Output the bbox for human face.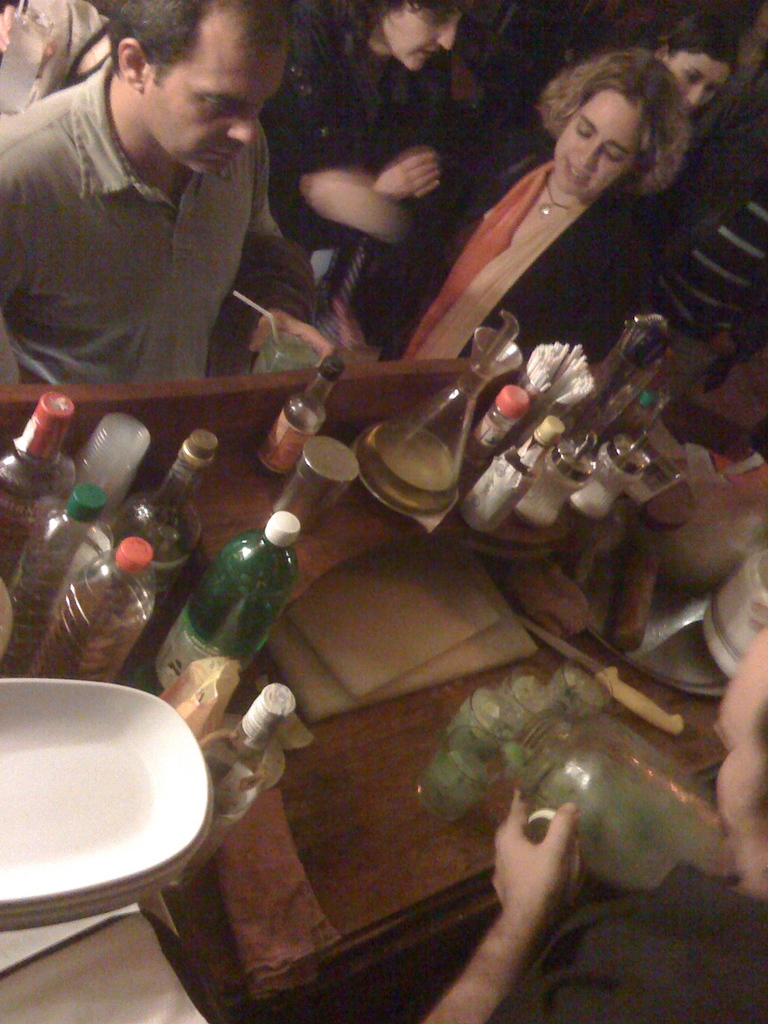
select_region(669, 62, 732, 115).
